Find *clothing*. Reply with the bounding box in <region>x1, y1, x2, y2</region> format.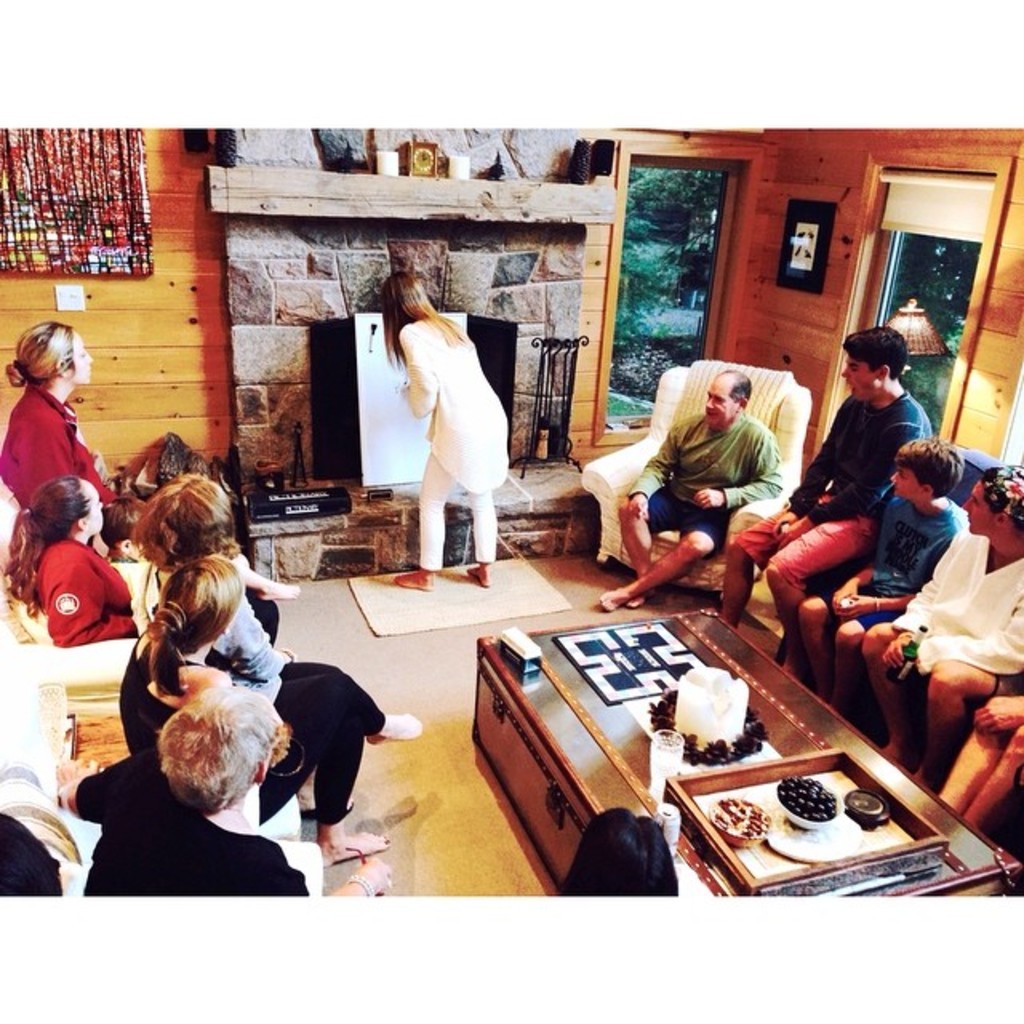
<region>718, 395, 934, 622</region>.
